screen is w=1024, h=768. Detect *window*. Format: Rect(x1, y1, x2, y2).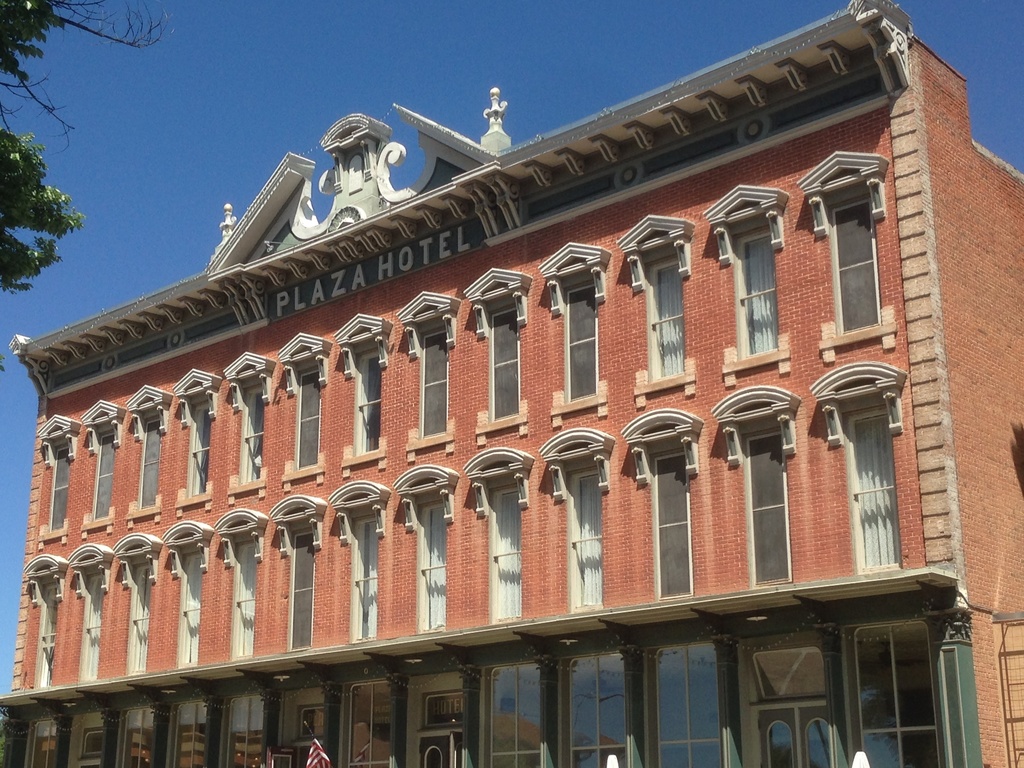
Rect(214, 515, 259, 666).
